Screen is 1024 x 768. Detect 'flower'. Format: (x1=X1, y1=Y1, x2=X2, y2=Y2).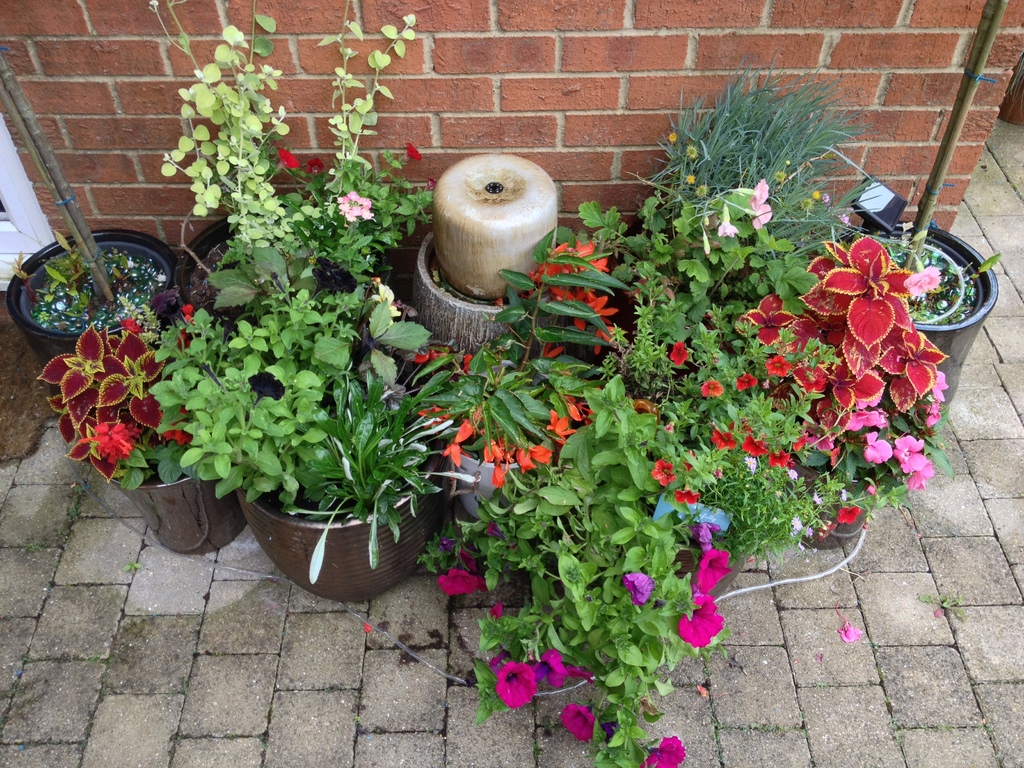
(x1=624, y1=569, x2=650, y2=607).
